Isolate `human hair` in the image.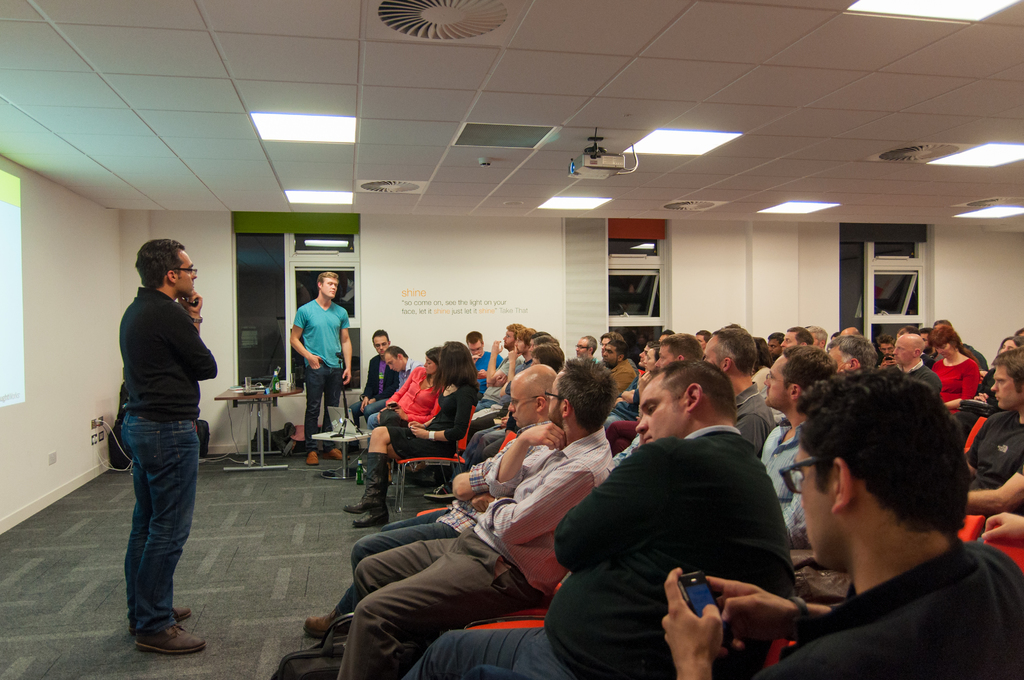
Isolated region: x1=925, y1=318, x2=957, y2=352.
